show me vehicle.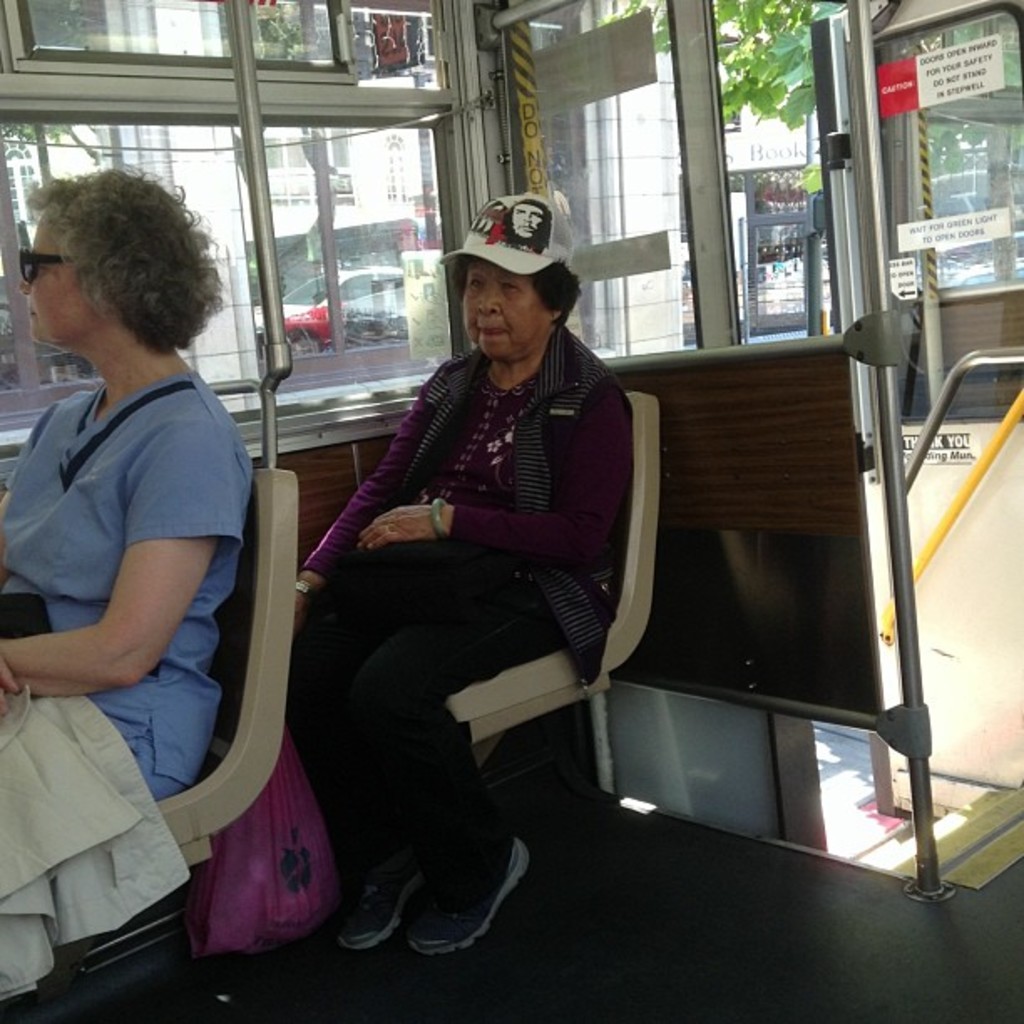
vehicle is here: bbox=(0, 0, 1022, 1022).
